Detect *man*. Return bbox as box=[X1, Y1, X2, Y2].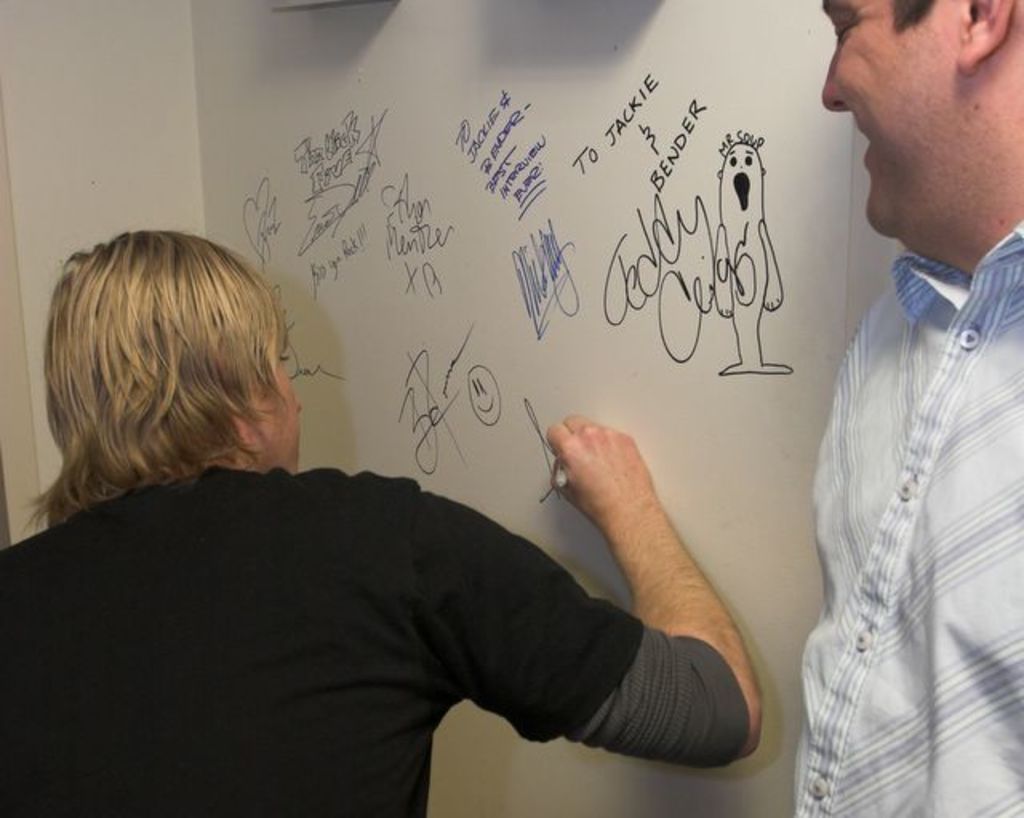
box=[797, 0, 1022, 816].
